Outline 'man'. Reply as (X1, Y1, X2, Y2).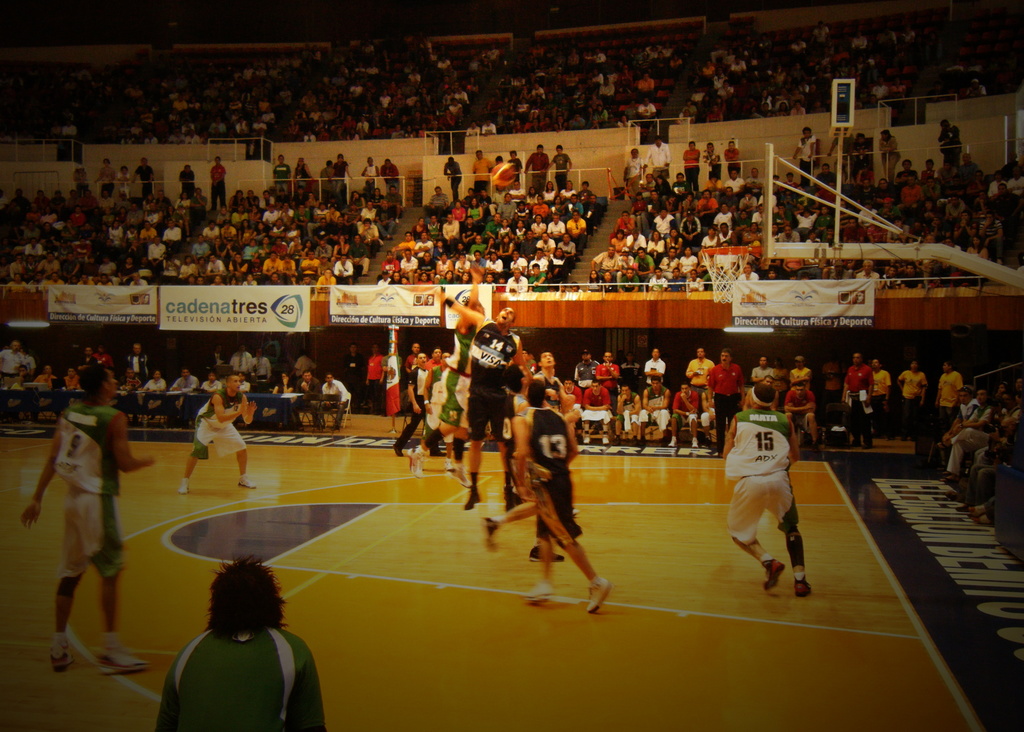
(438, 255, 461, 289).
